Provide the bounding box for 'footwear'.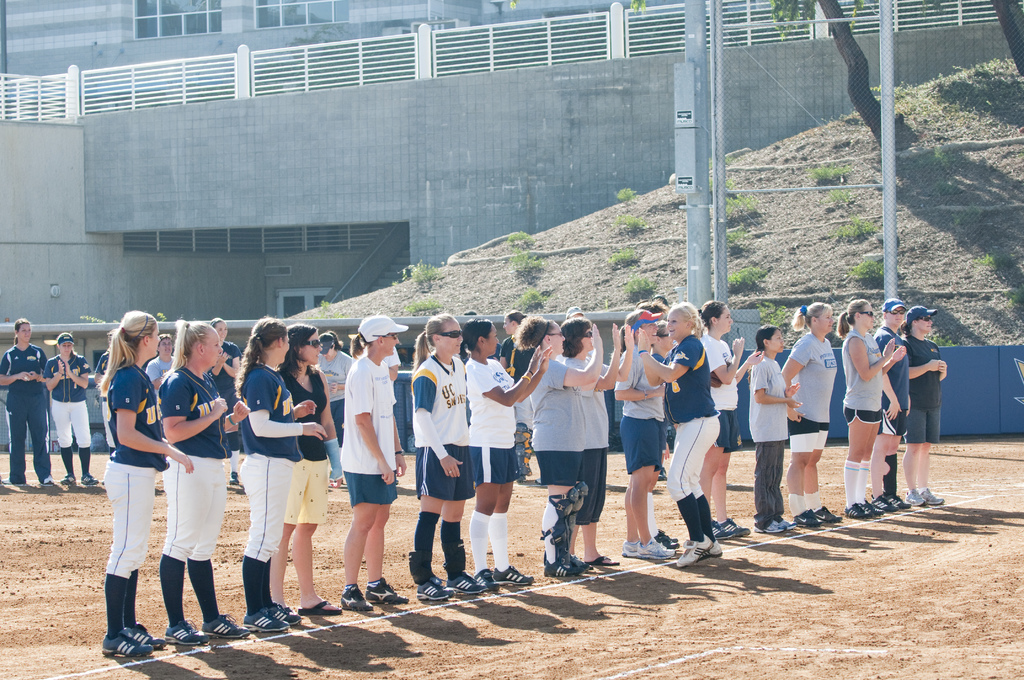
<region>697, 541, 728, 563</region>.
